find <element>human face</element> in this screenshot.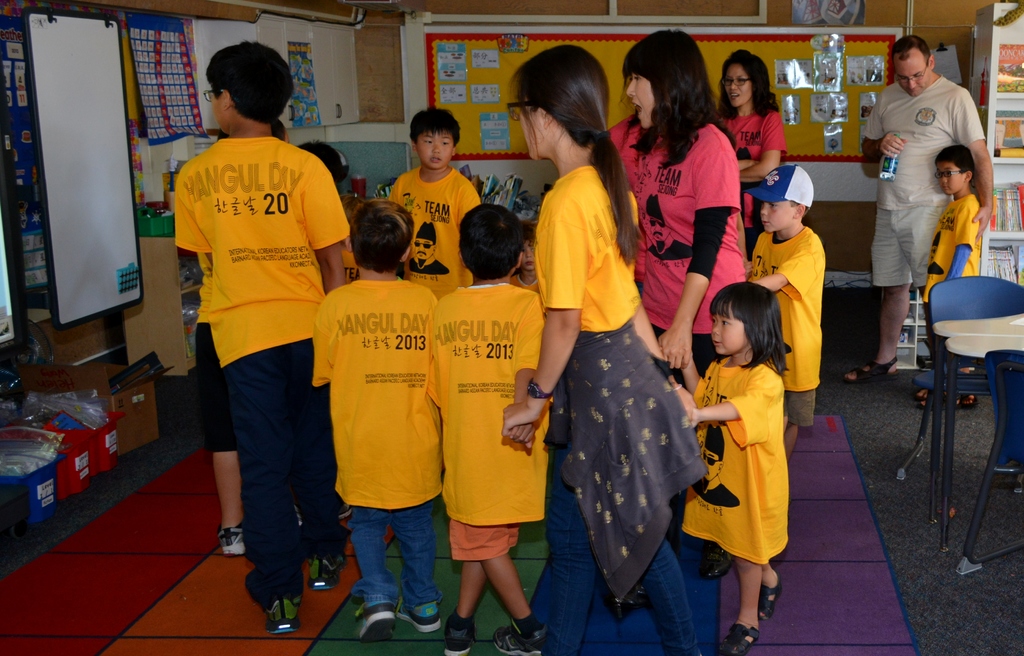
The bounding box for <element>human face</element> is x1=415 y1=127 x2=453 y2=168.
